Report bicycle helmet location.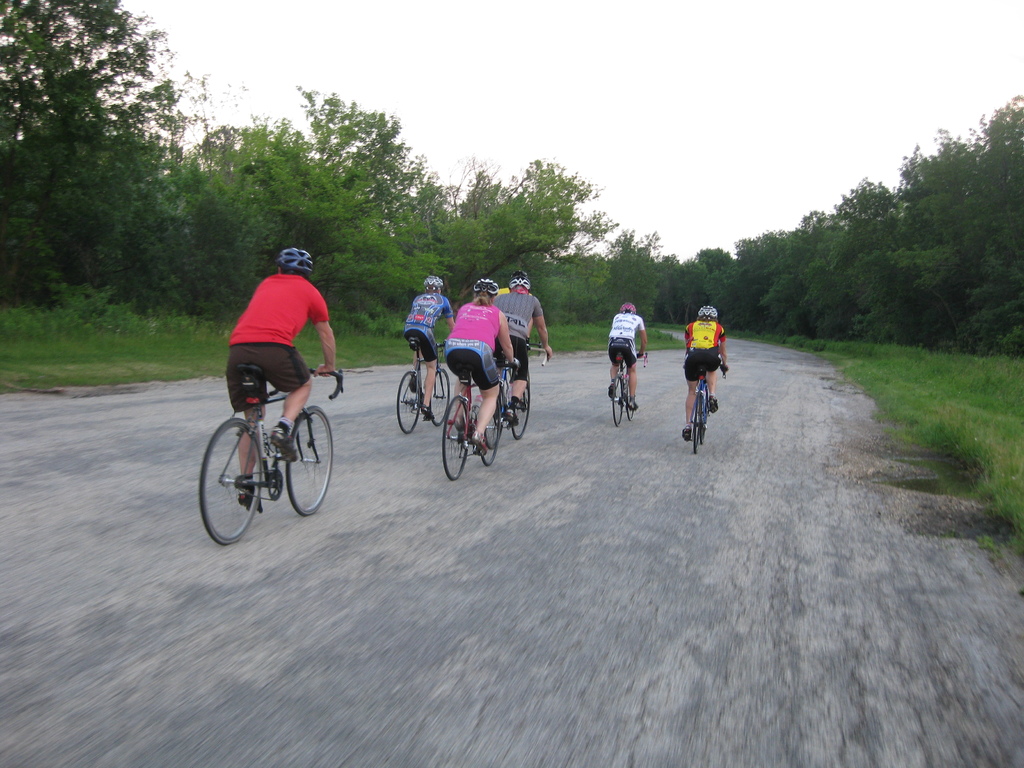
Report: (left=623, top=302, right=636, bottom=318).
